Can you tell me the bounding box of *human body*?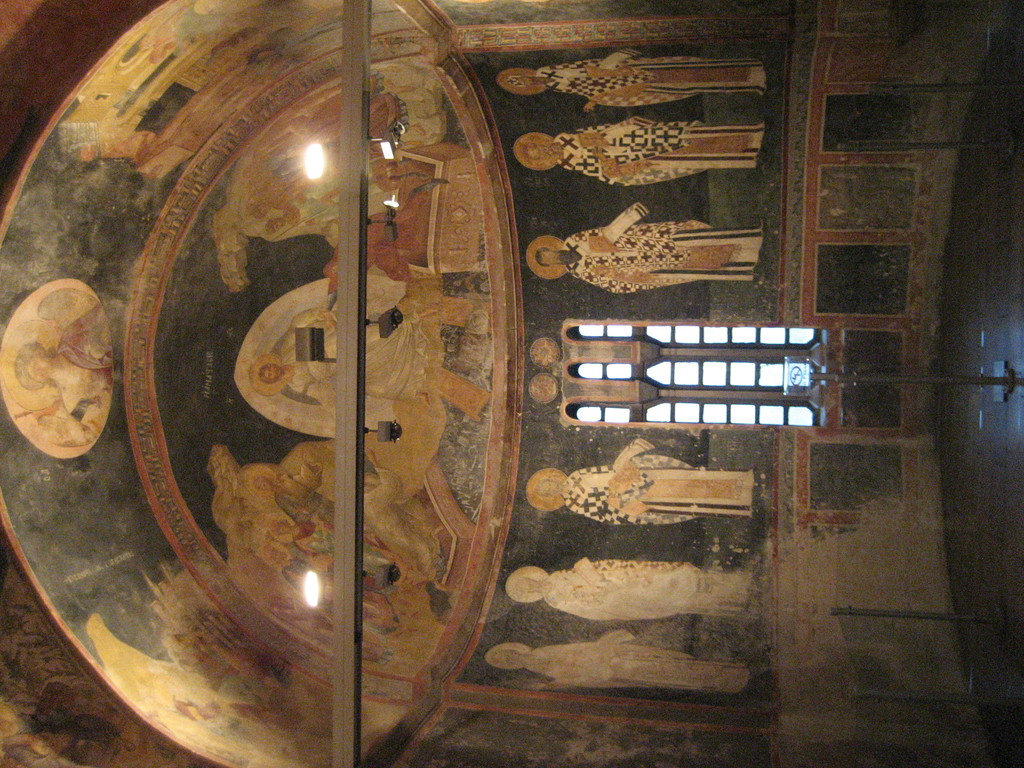
bbox=(144, 0, 192, 35).
